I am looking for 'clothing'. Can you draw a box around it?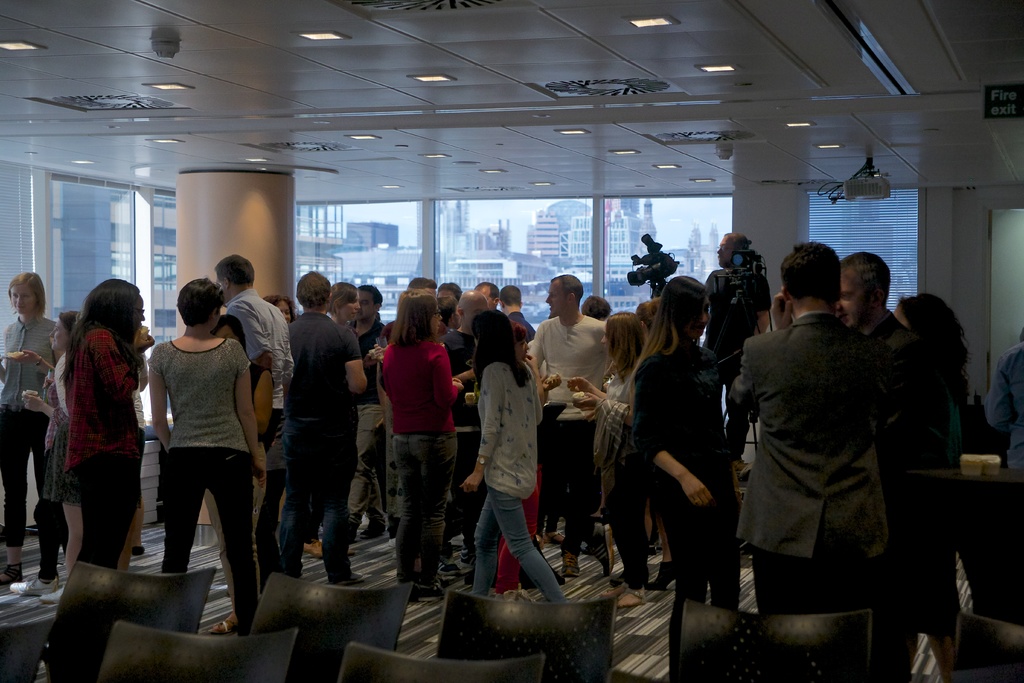
Sure, the bounding box is (291, 306, 362, 577).
